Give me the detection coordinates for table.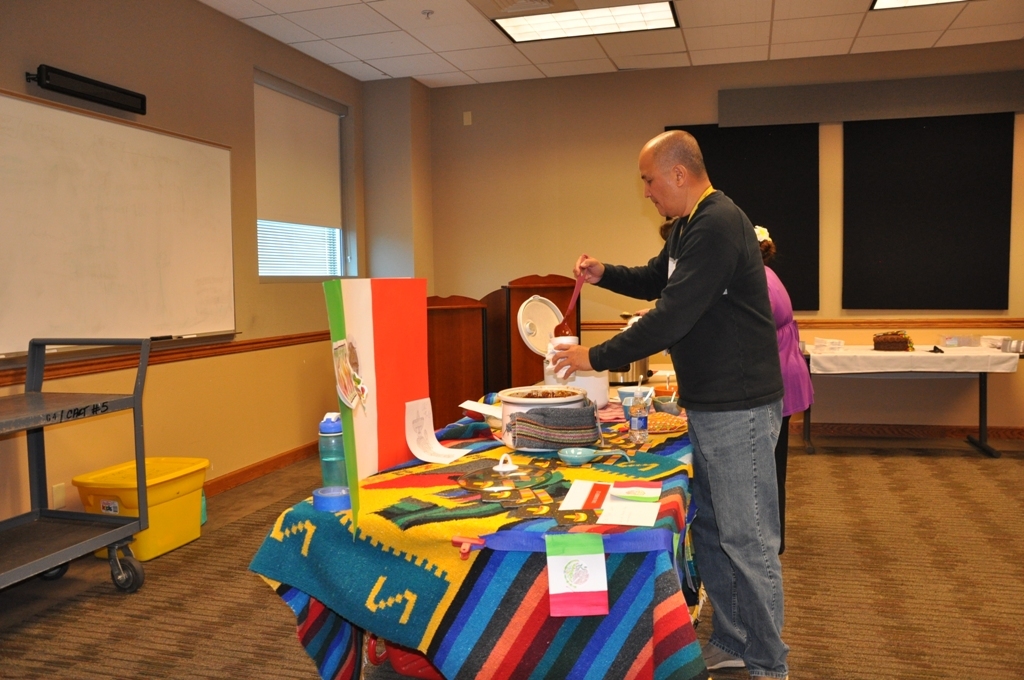
797,345,1023,457.
